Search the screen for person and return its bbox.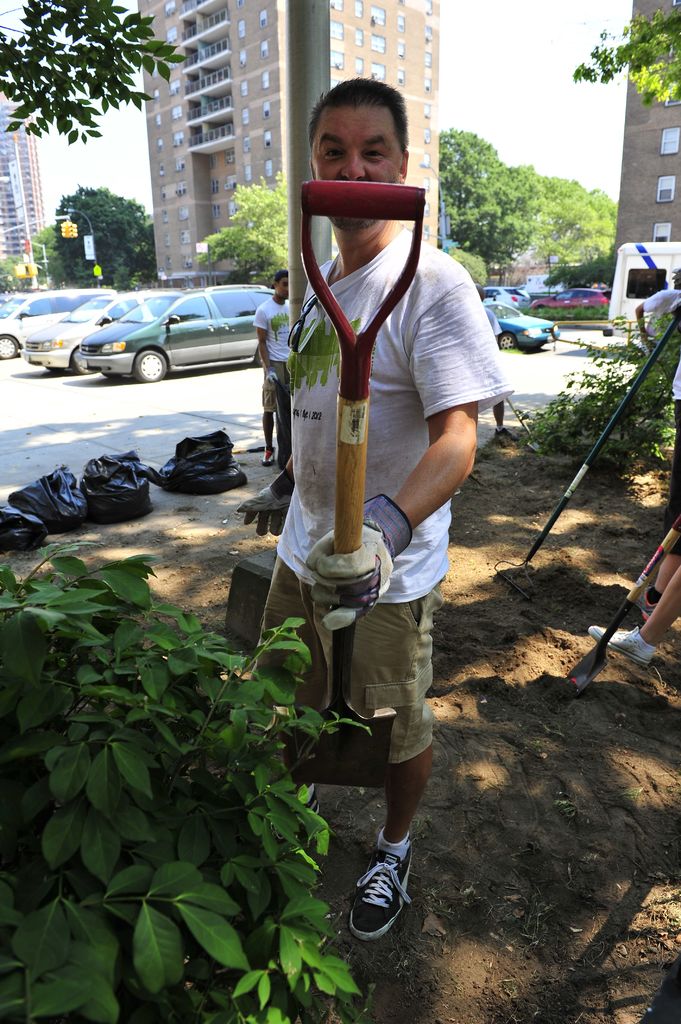
Found: l=591, t=568, r=680, b=667.
